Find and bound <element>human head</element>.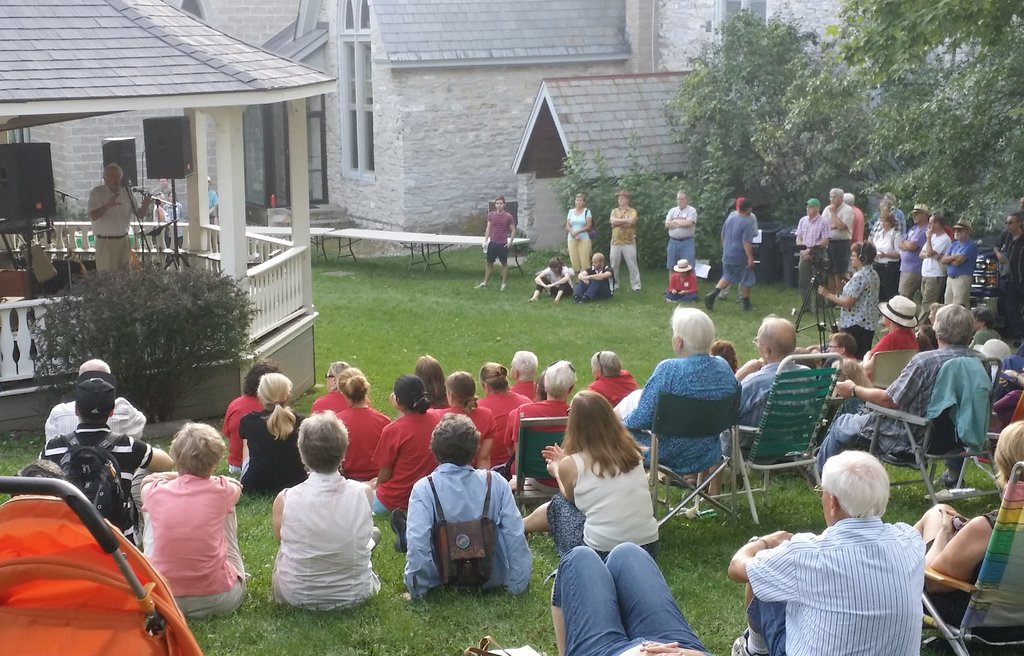
Bound: 101,164,124,191.
